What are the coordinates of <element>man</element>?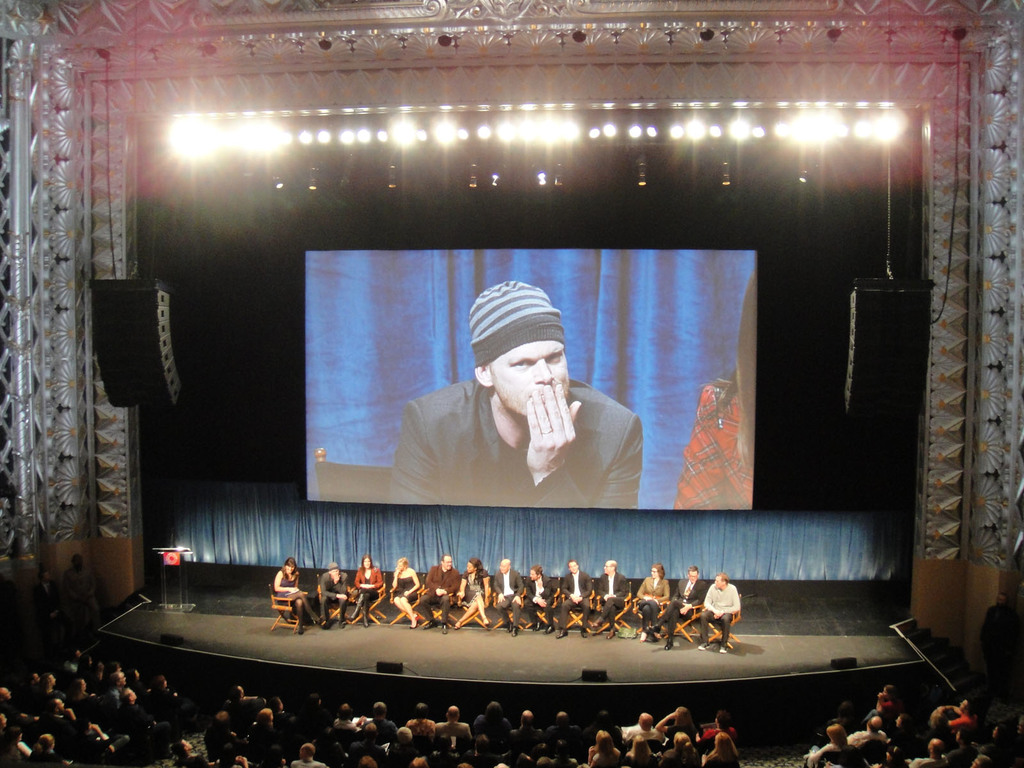
select_region(491, 559, 527, 636).
